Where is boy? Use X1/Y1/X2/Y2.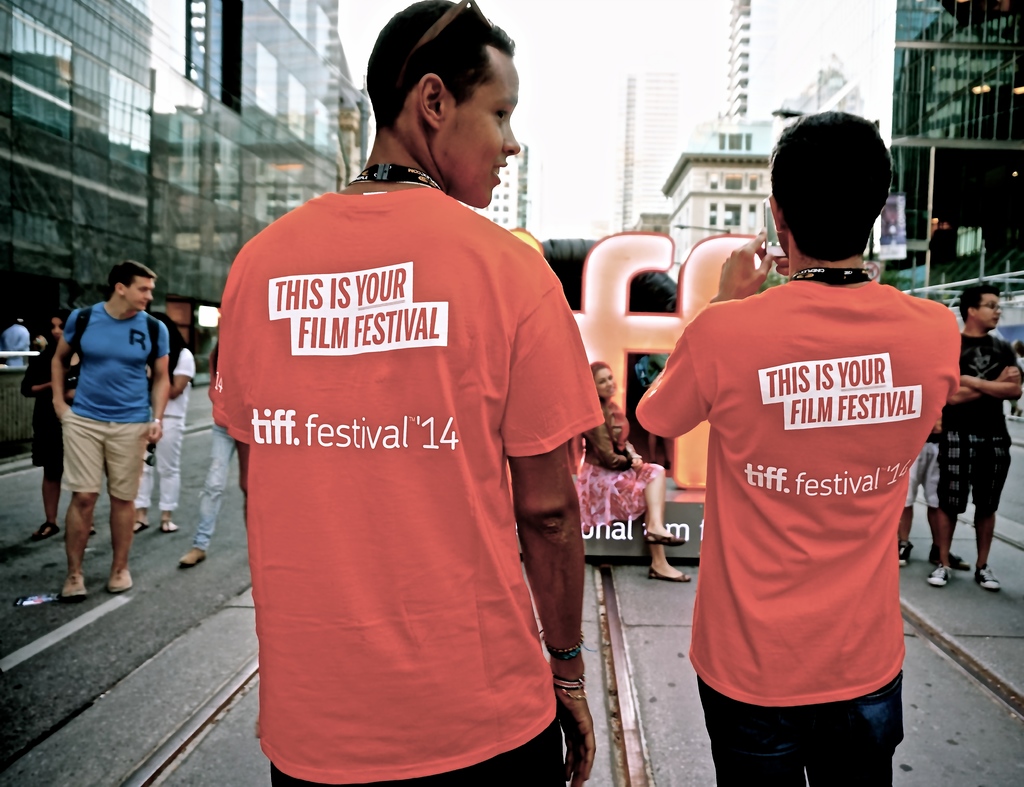
635/111/964/786.
